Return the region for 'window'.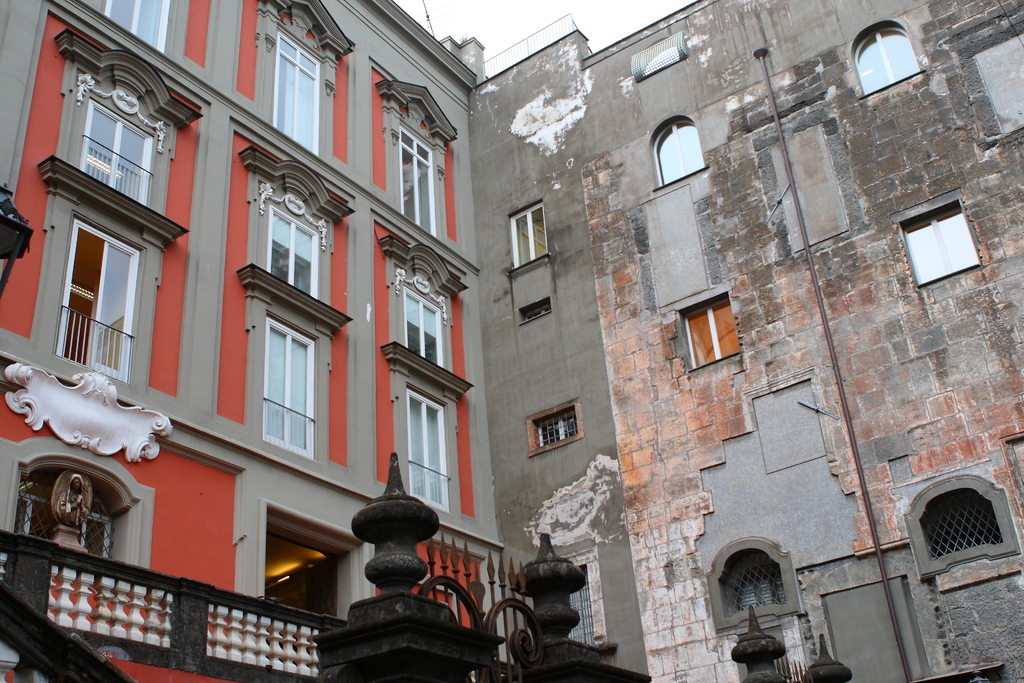
<region>0, 434, 154, 603</region>.
